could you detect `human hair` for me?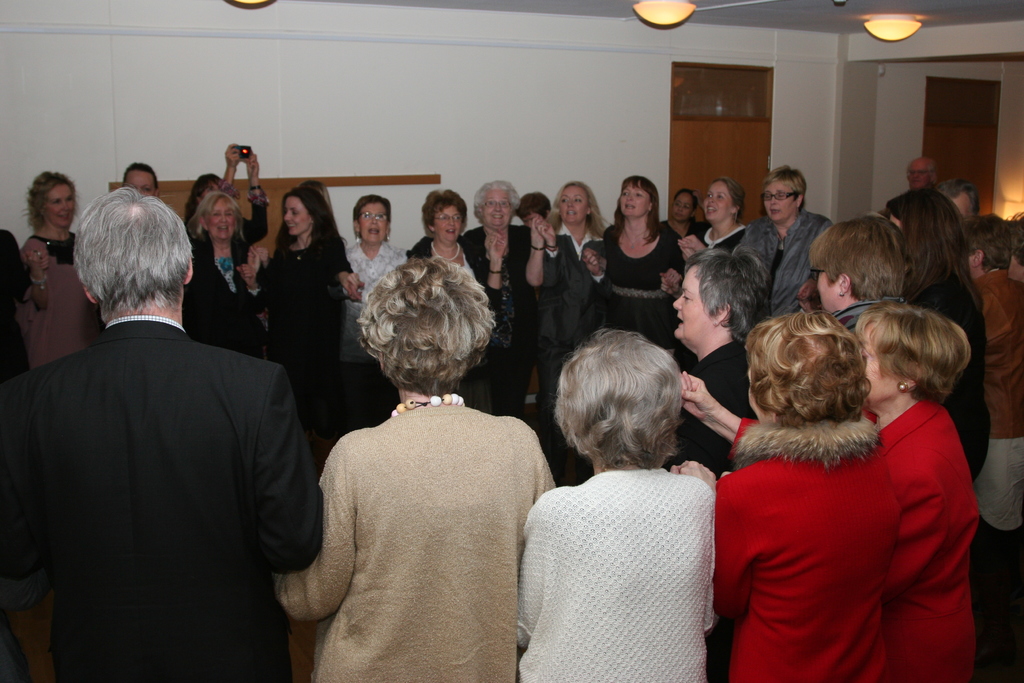
Detection result: (351,196,391,233).
